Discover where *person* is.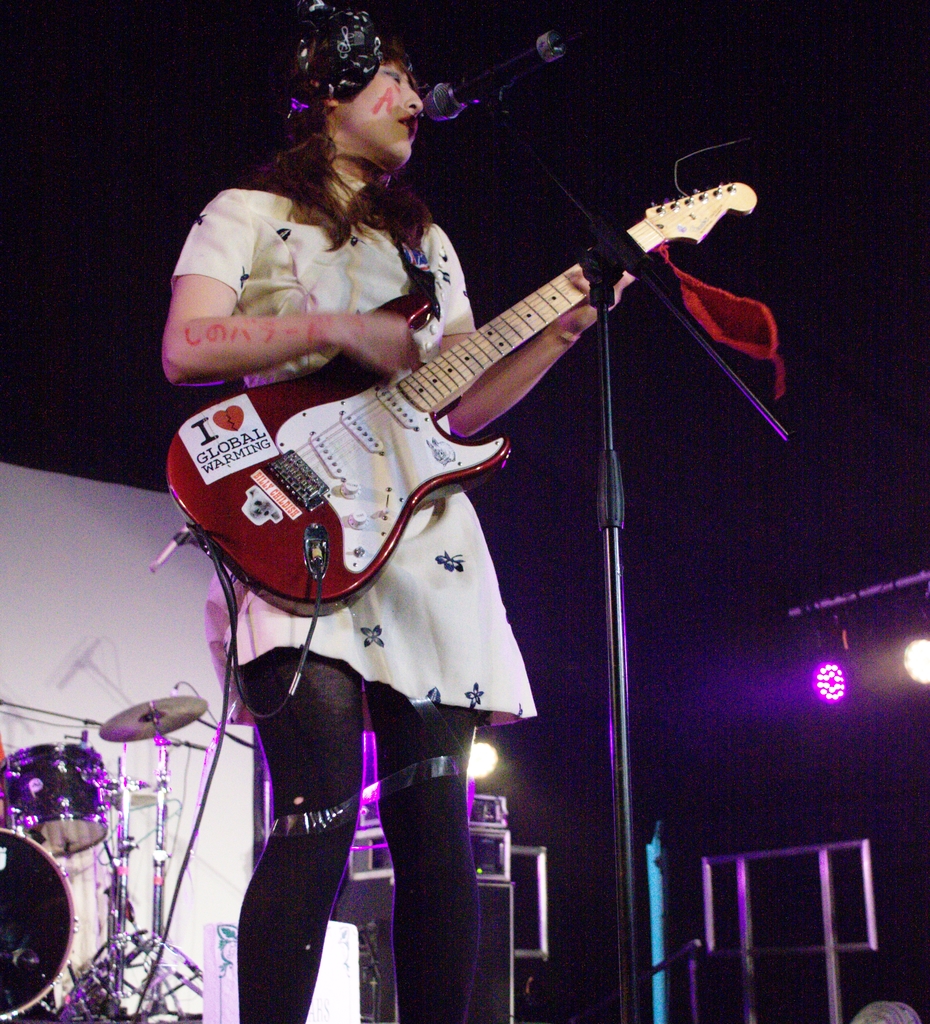
Discovered at Rect(150, 0, 647, 1023).
